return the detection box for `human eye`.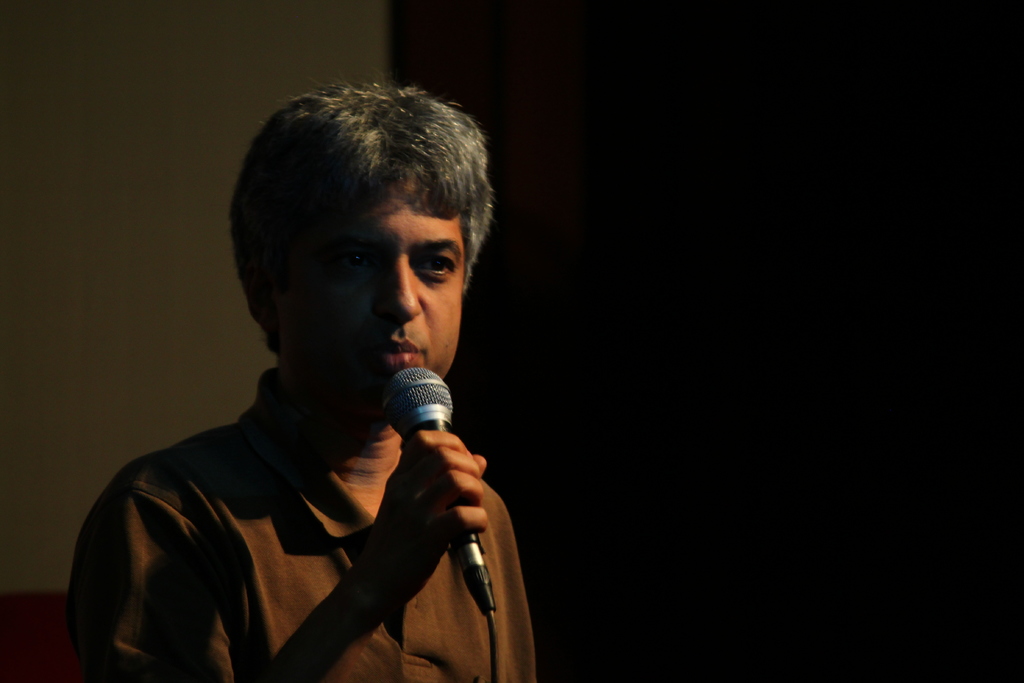
<bbox>417, 252, 453, 275</bbox>.
